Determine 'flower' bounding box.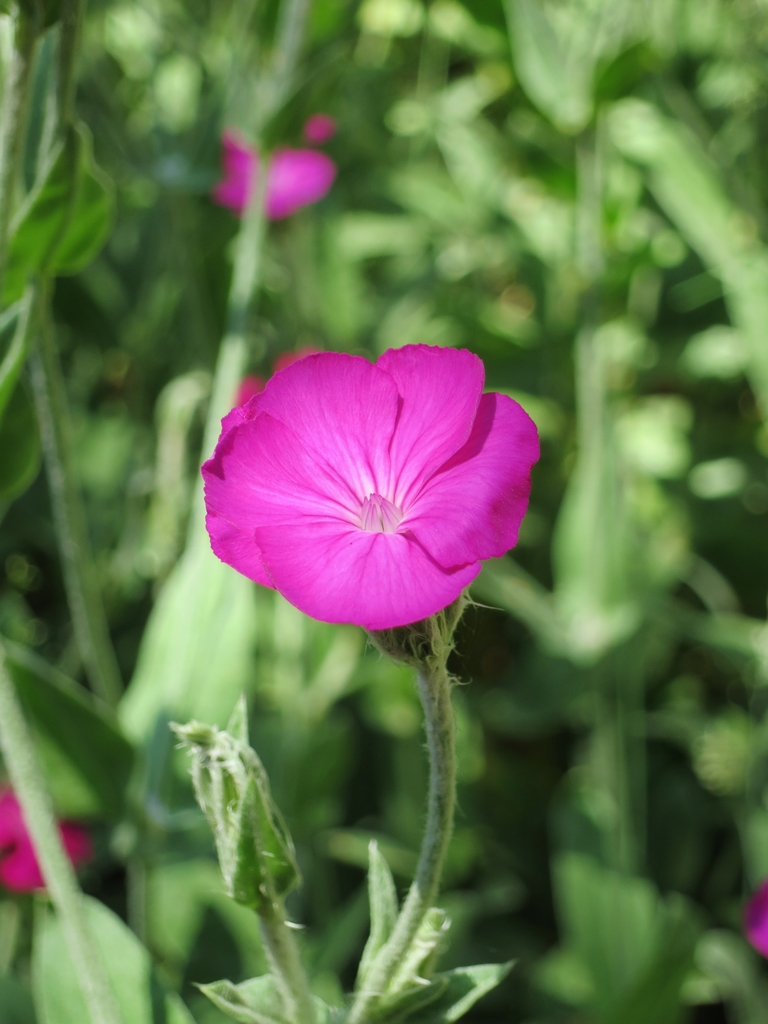
Determined: box(204, 131, 339, 232).
